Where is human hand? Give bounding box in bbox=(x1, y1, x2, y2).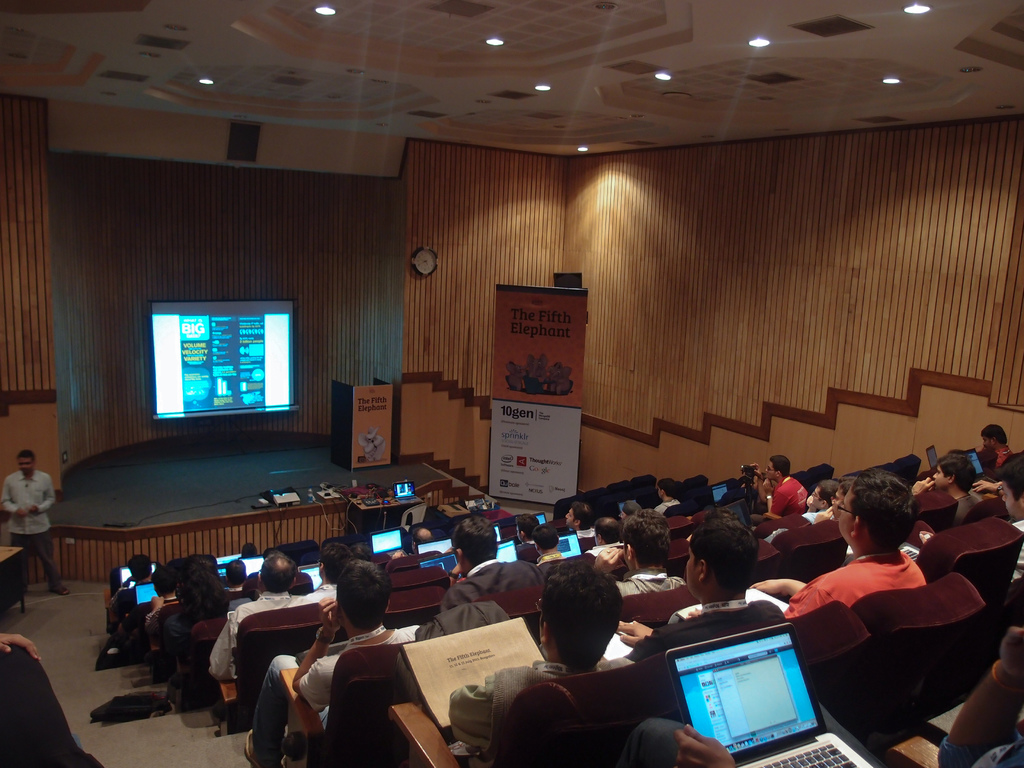
bbox=(686, 607, 703, 620).
